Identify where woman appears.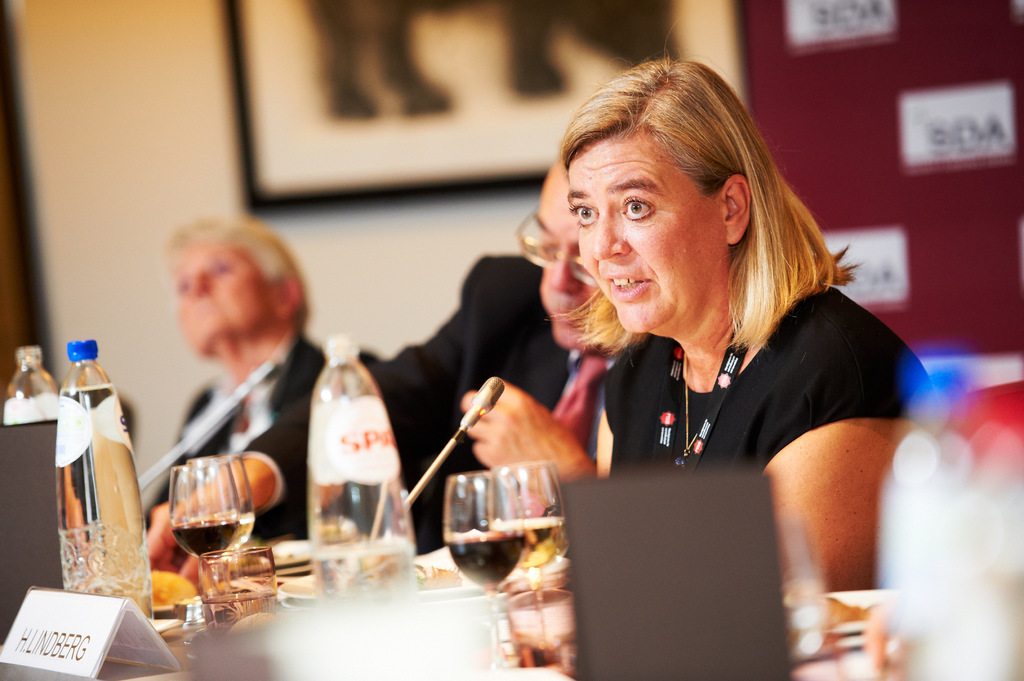
Appears at x1=428, y1=69, x2=925, y2=635.
